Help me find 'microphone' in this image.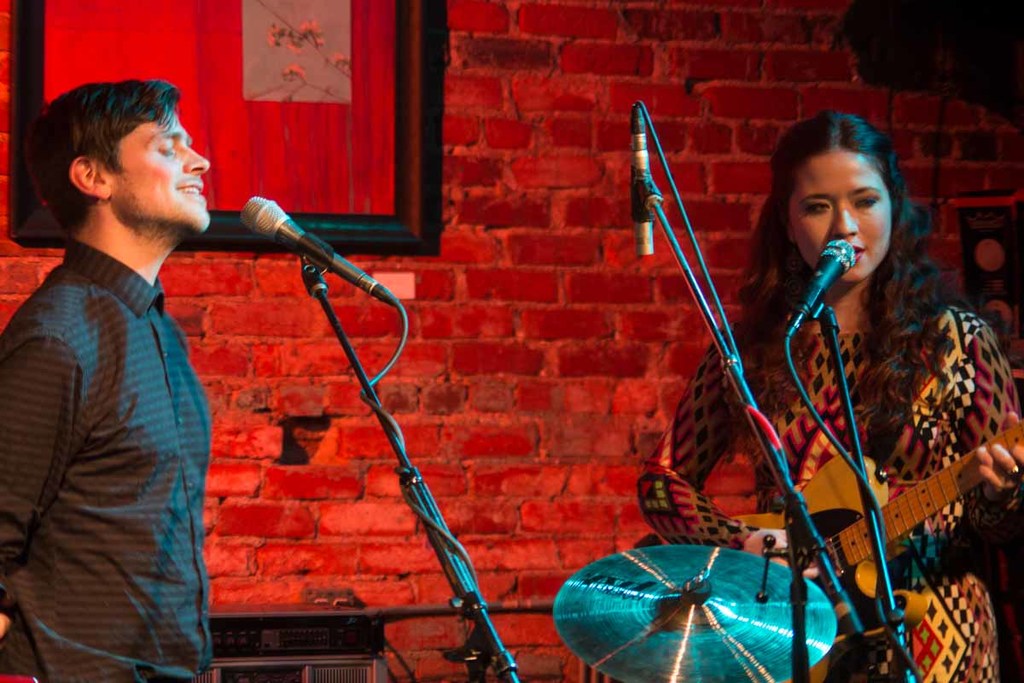
Found it: pyautogui.locateOnScreen(633, 104, 661, 255).
